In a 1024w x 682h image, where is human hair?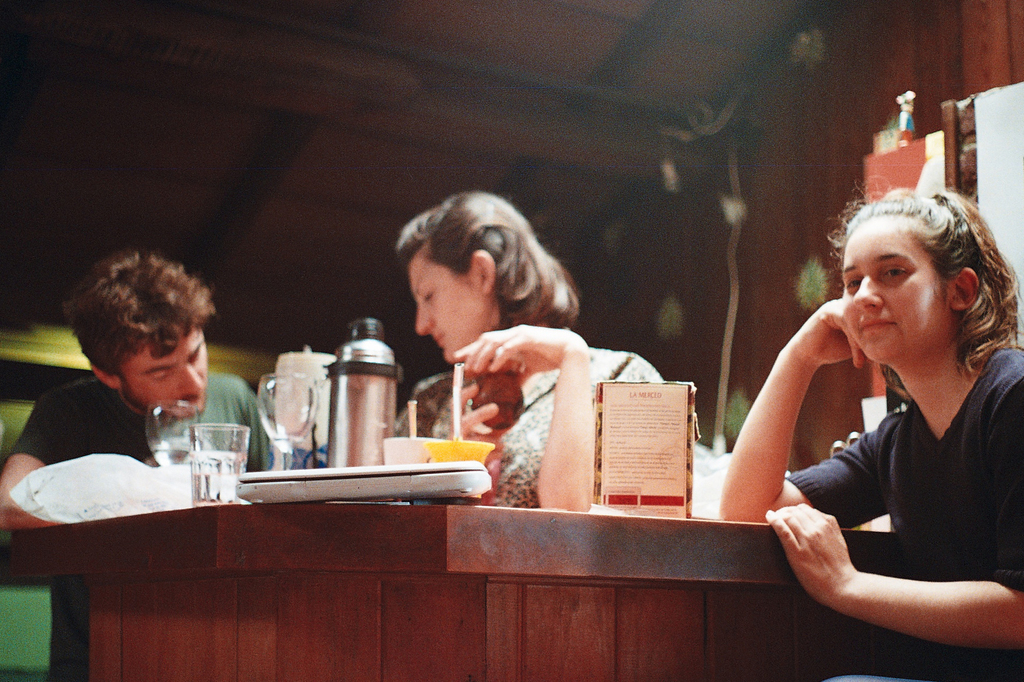
left=63, top=246, right=204, bottom=407.
